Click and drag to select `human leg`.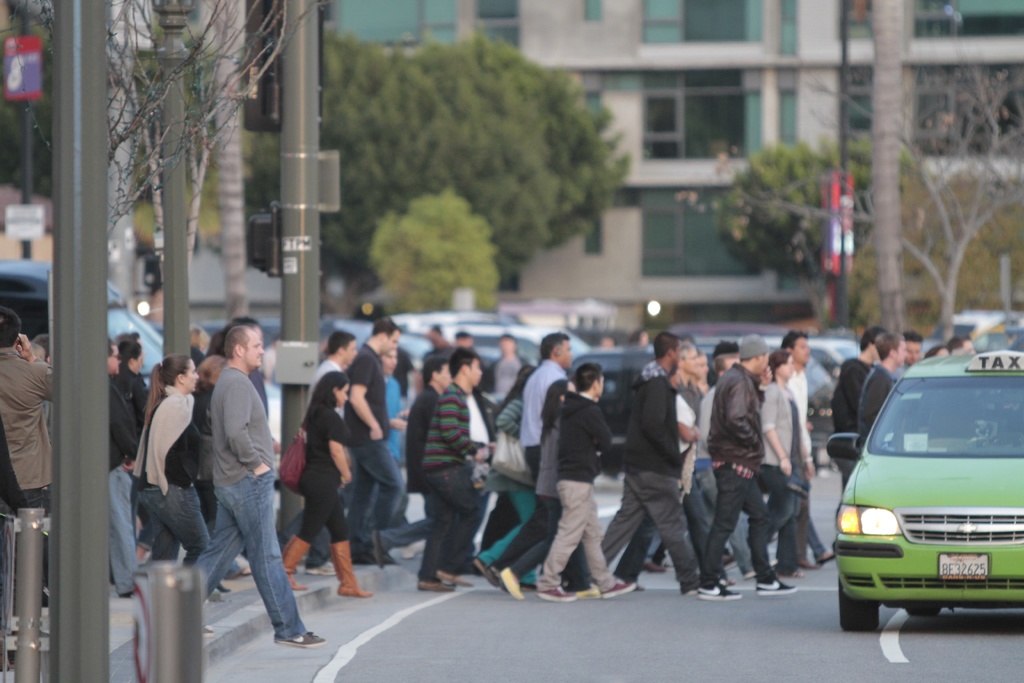
Selection: 142, 486, 211, 564.
